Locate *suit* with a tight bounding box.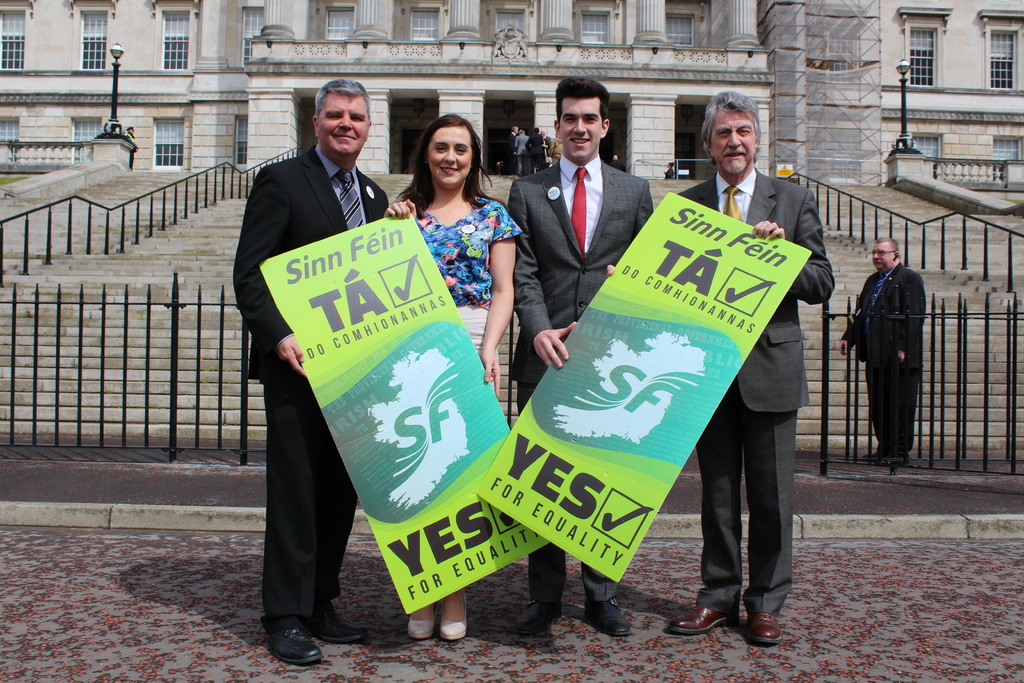
box(844, 265, 925, 459).
